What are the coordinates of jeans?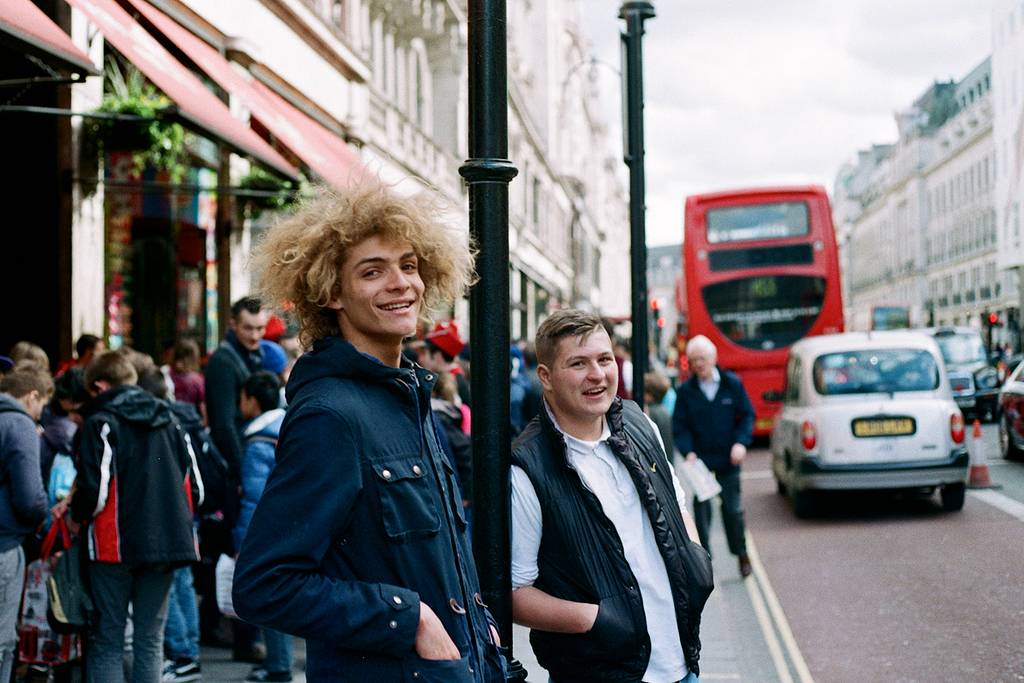
[111, 563, 193, 675].
